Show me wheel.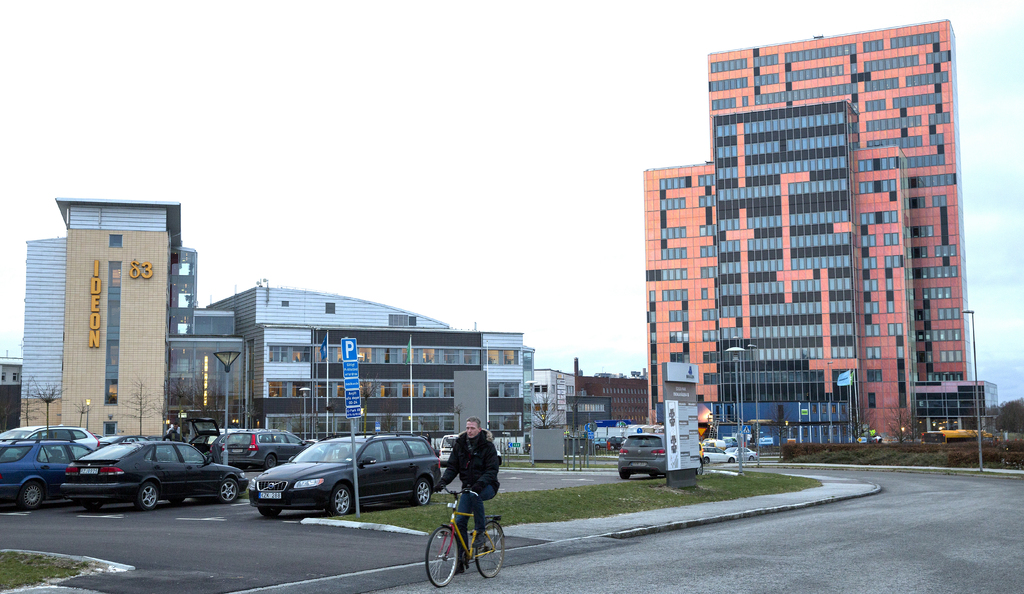
wheel is here: Rect(696, 459, 703, 475).
